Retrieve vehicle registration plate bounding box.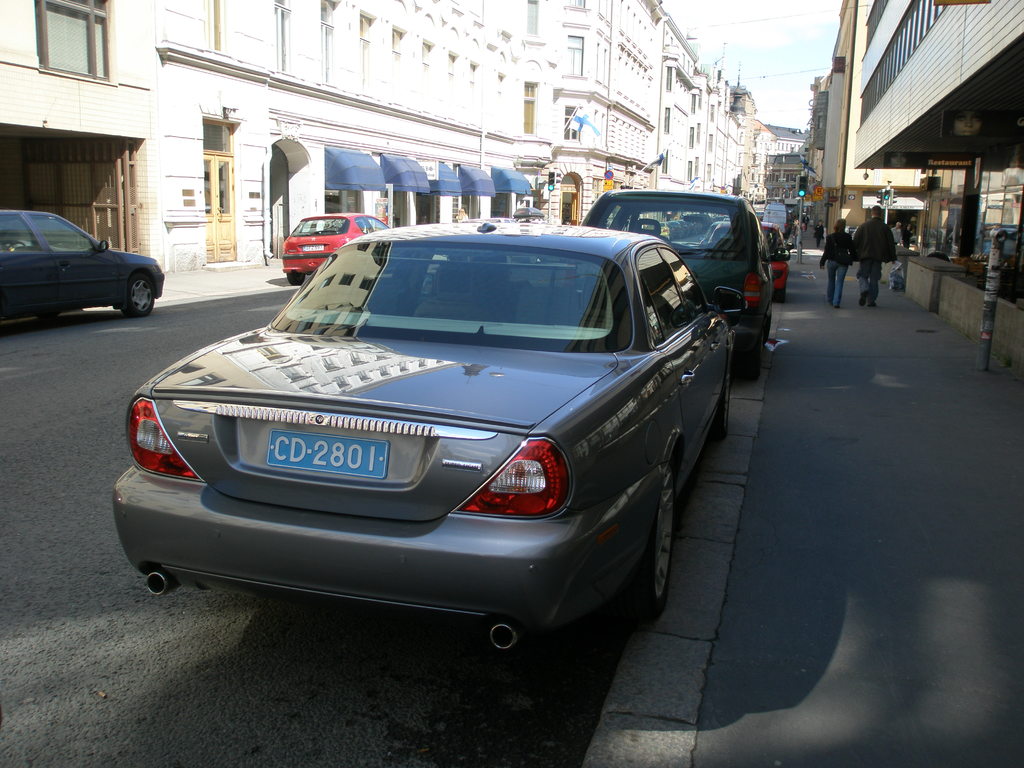
Bounding box: locate(267, 426, 389, 478).
